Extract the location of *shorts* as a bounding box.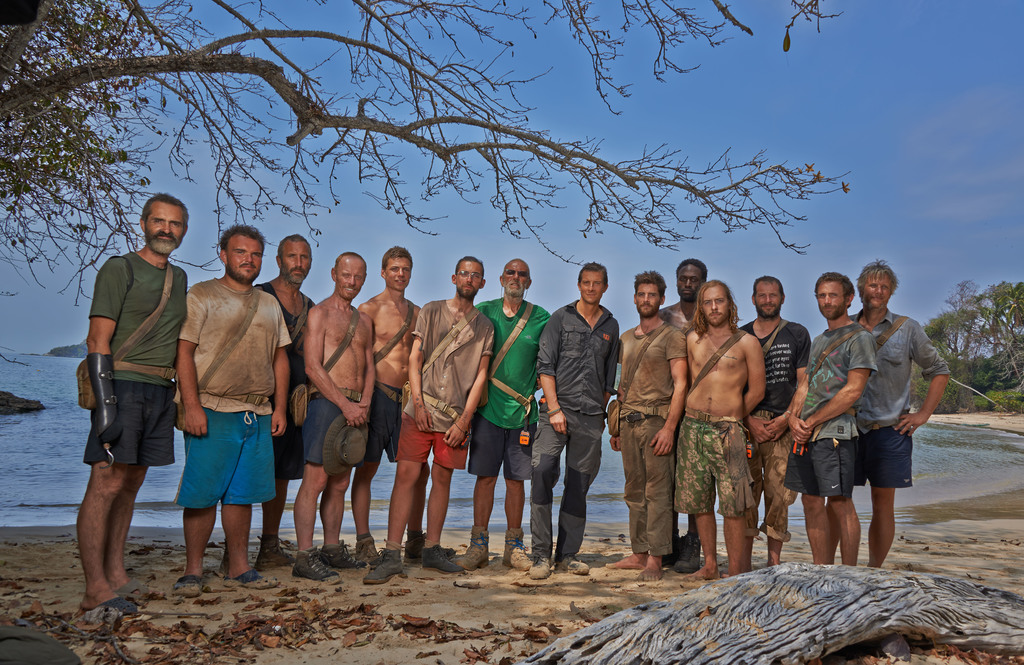
{"left": 471, "top": 419, "right": 532, "bottom": 479}.
